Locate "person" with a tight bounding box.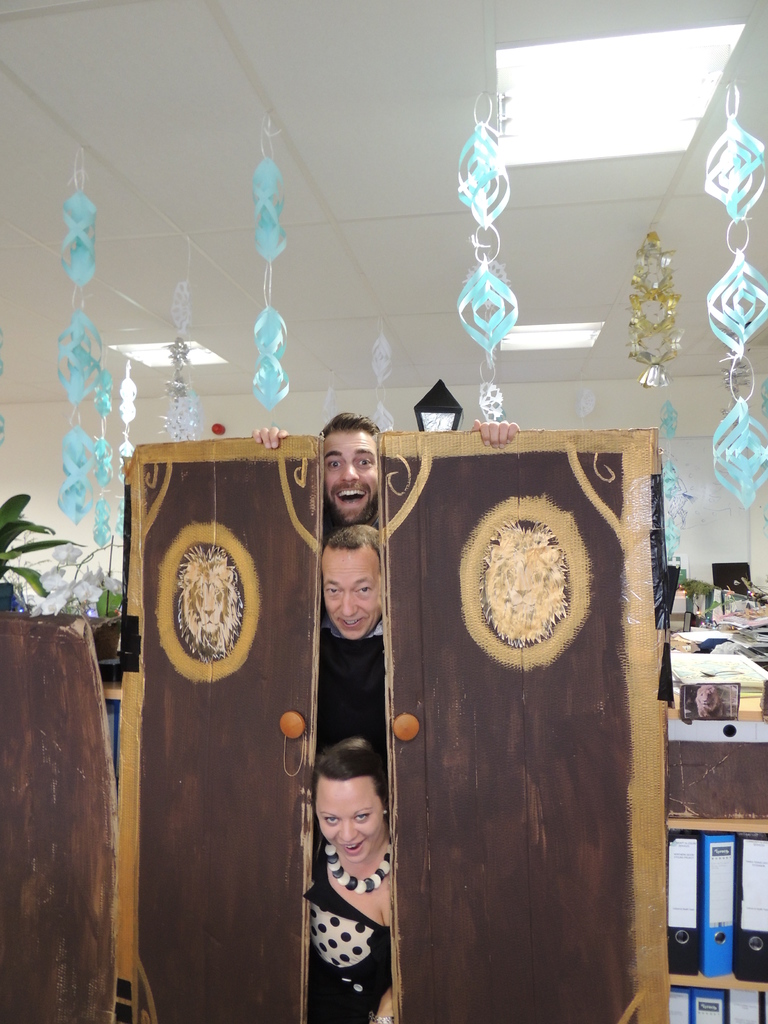
select_region(296, 716, 413, 1010).
